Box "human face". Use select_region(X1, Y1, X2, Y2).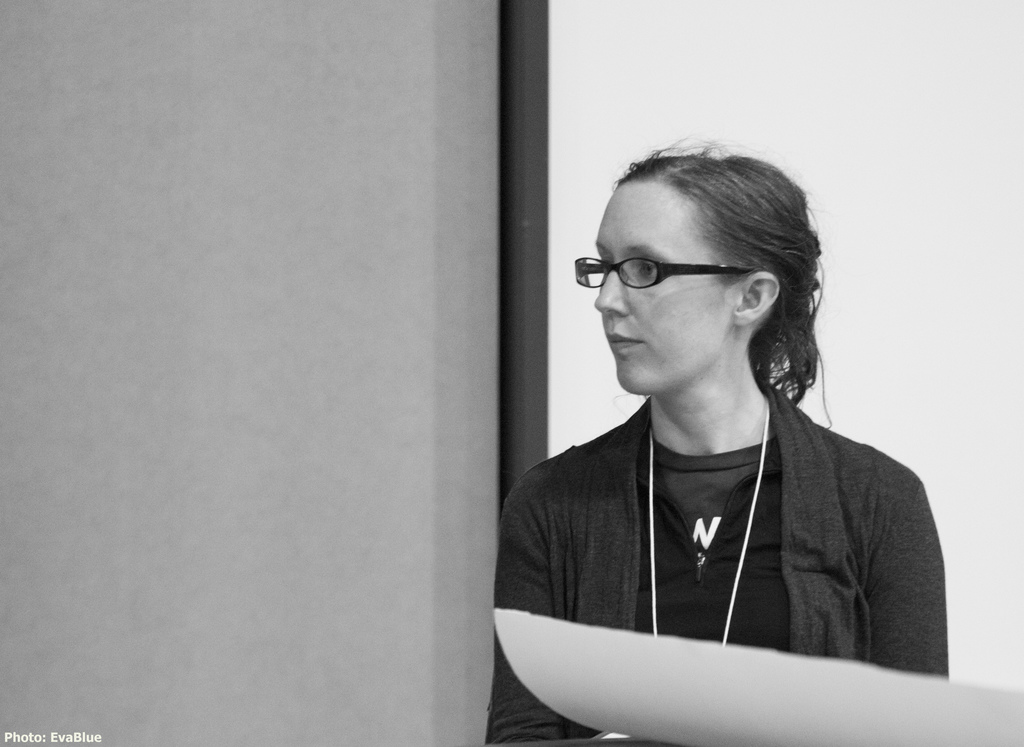
select_region(591, 176, 740, 391).
